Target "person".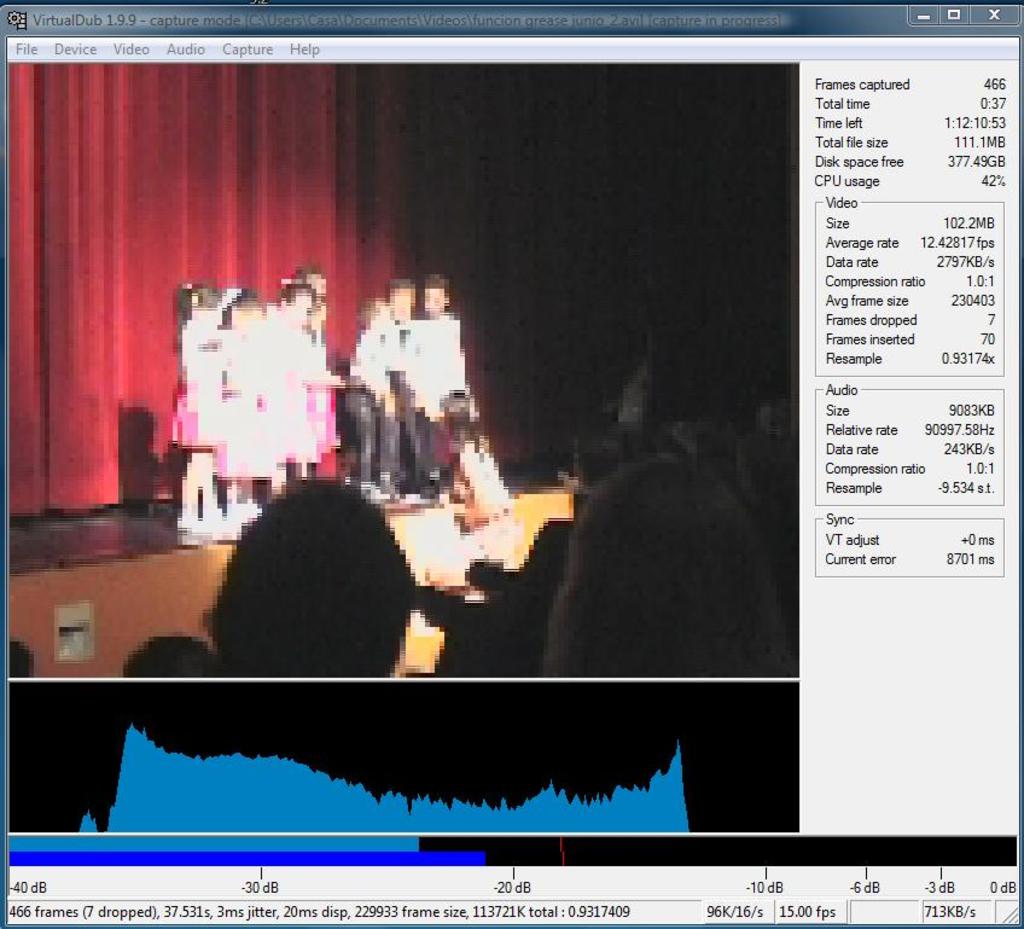
Target region: <region>392, 265, 481, 506</region>.
